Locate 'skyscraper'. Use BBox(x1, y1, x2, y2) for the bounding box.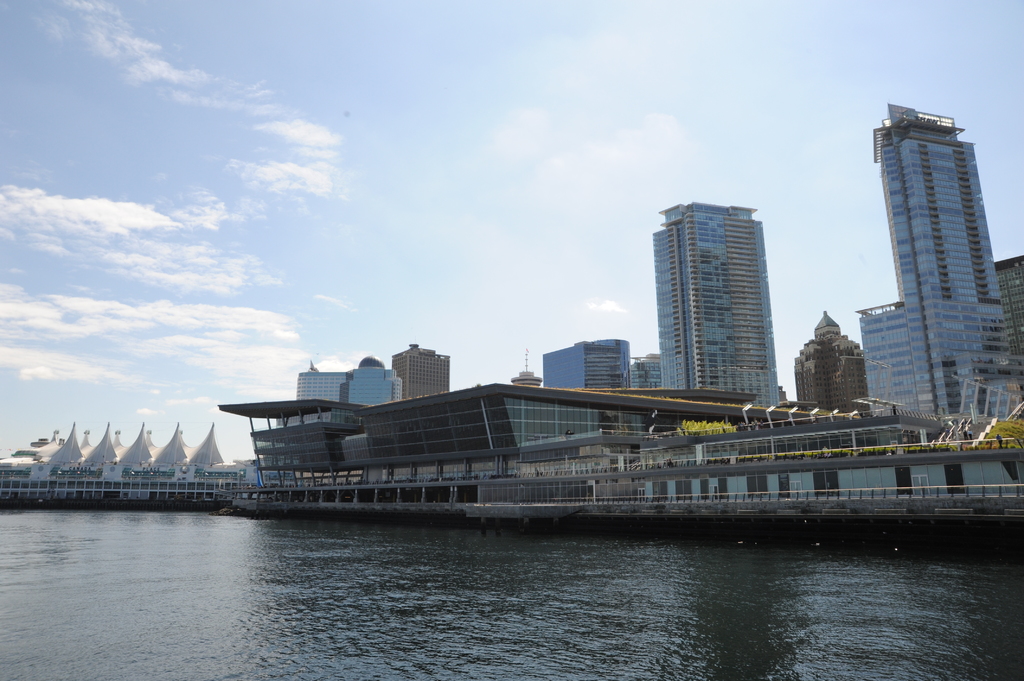
BBox(514, 348, 536, 385).
